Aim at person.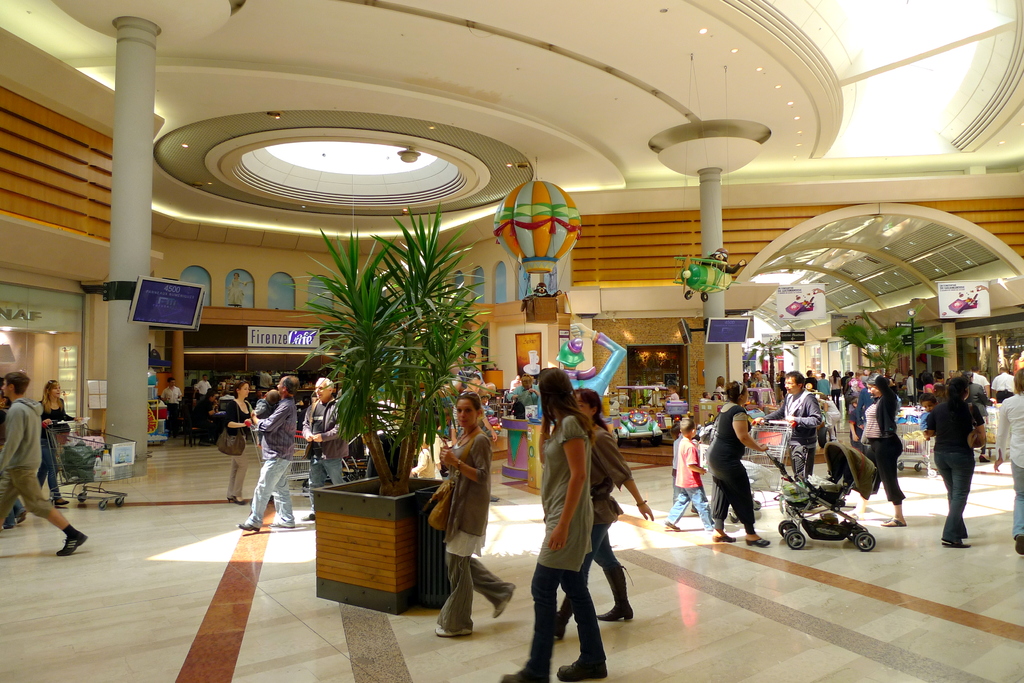
Aimed at BBox(510, 367, 531, 394).
